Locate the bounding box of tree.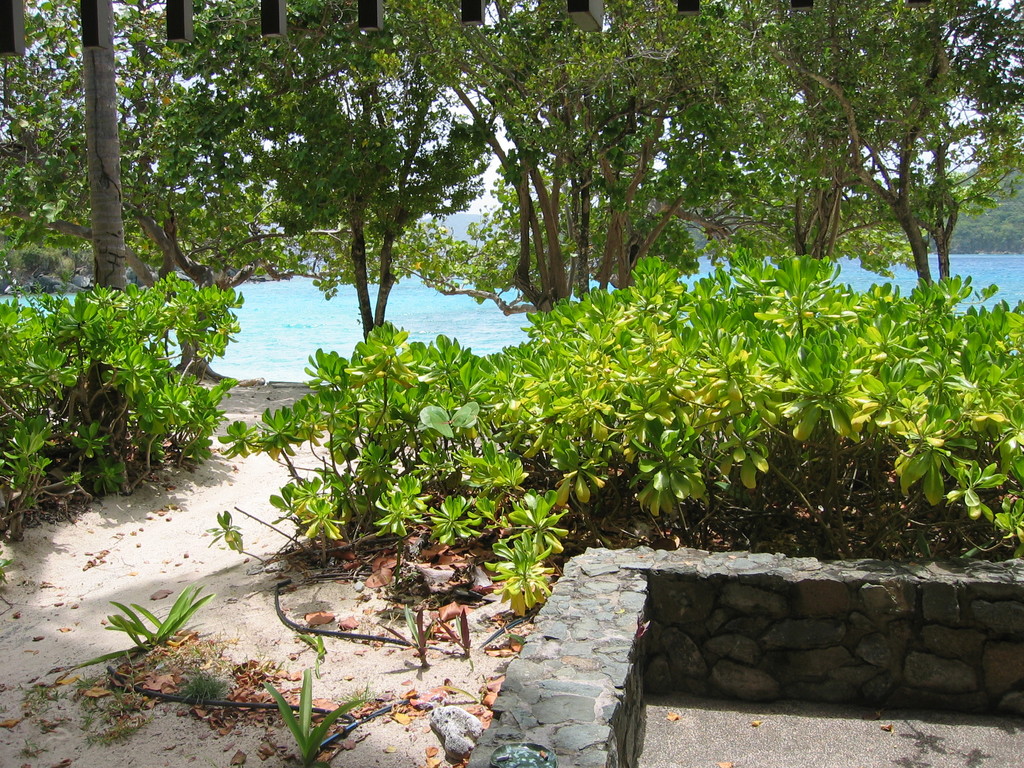
Bounding box: <region>239, 0, 493, 341</region>.
